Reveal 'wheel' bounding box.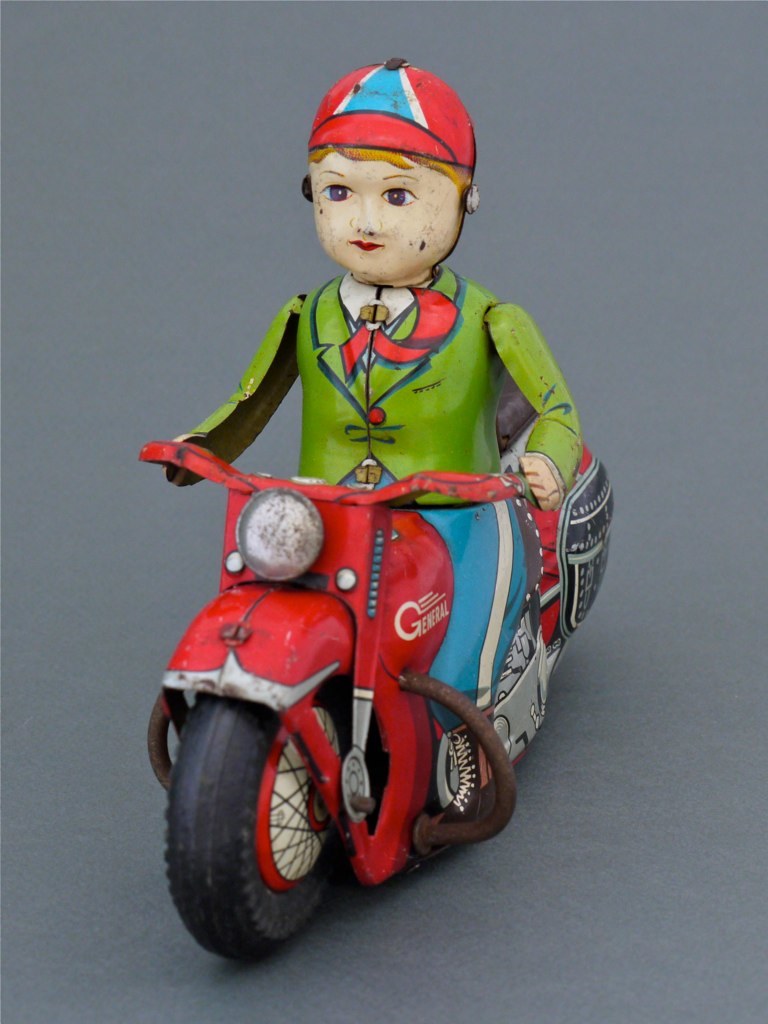
Revealed: <bbox>174, 694, 351, 953</bbox>.
